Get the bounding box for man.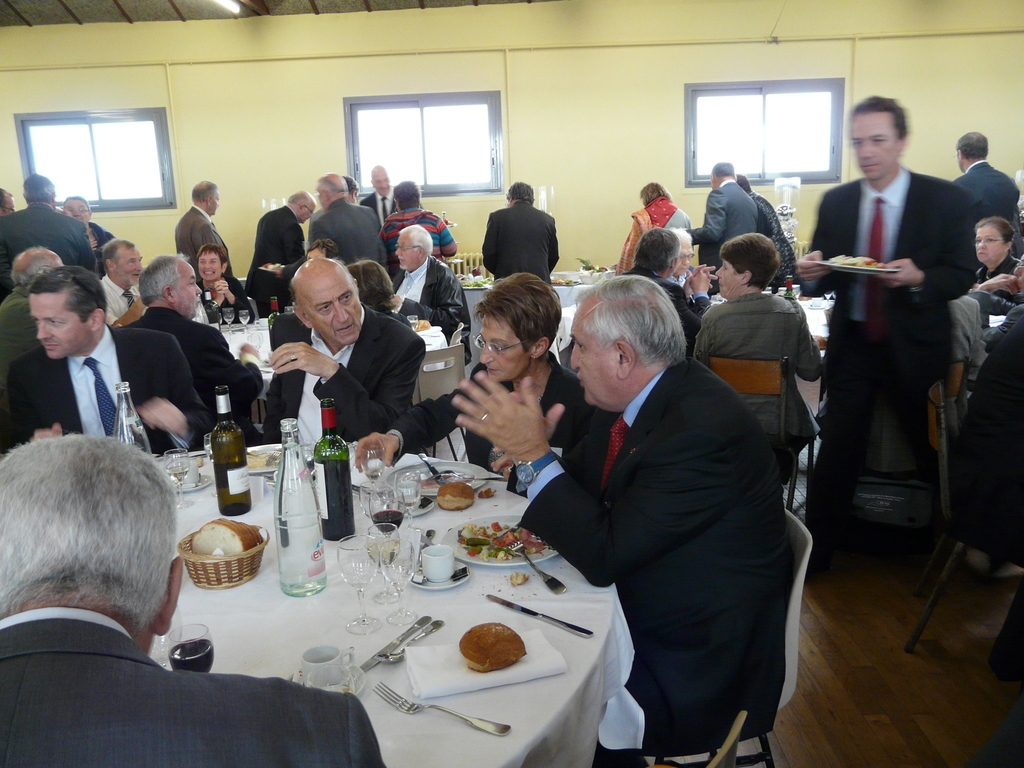
<box>621,227,717,348</box>.
